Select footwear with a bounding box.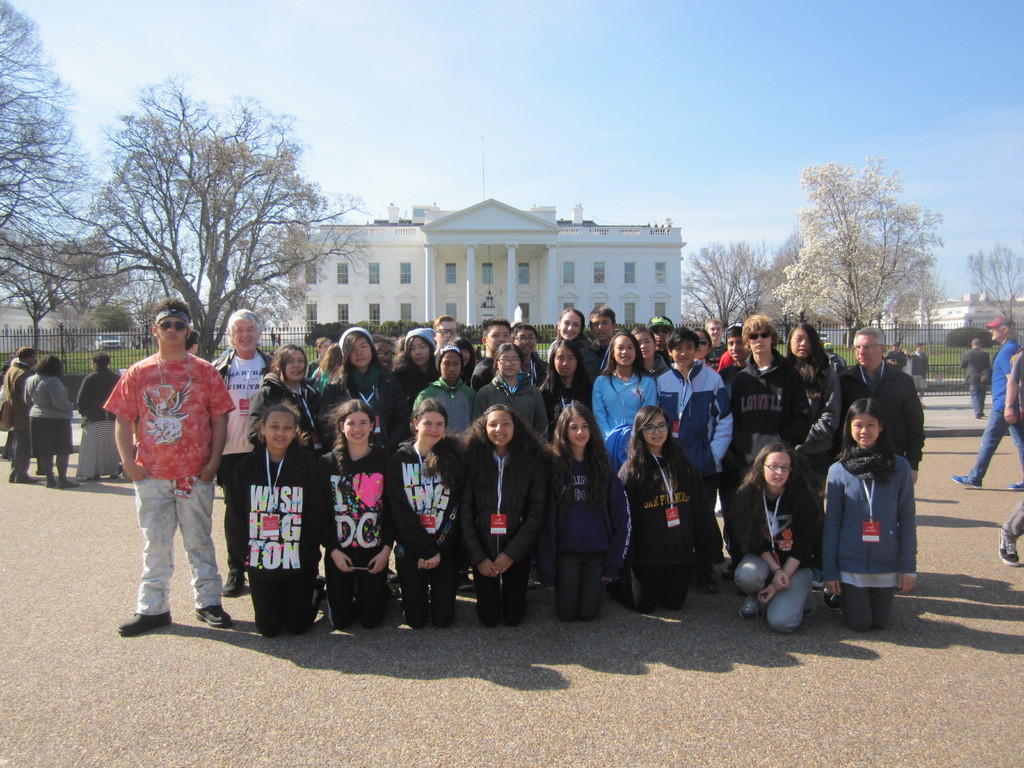
box(995, 527, 1020, 569).
